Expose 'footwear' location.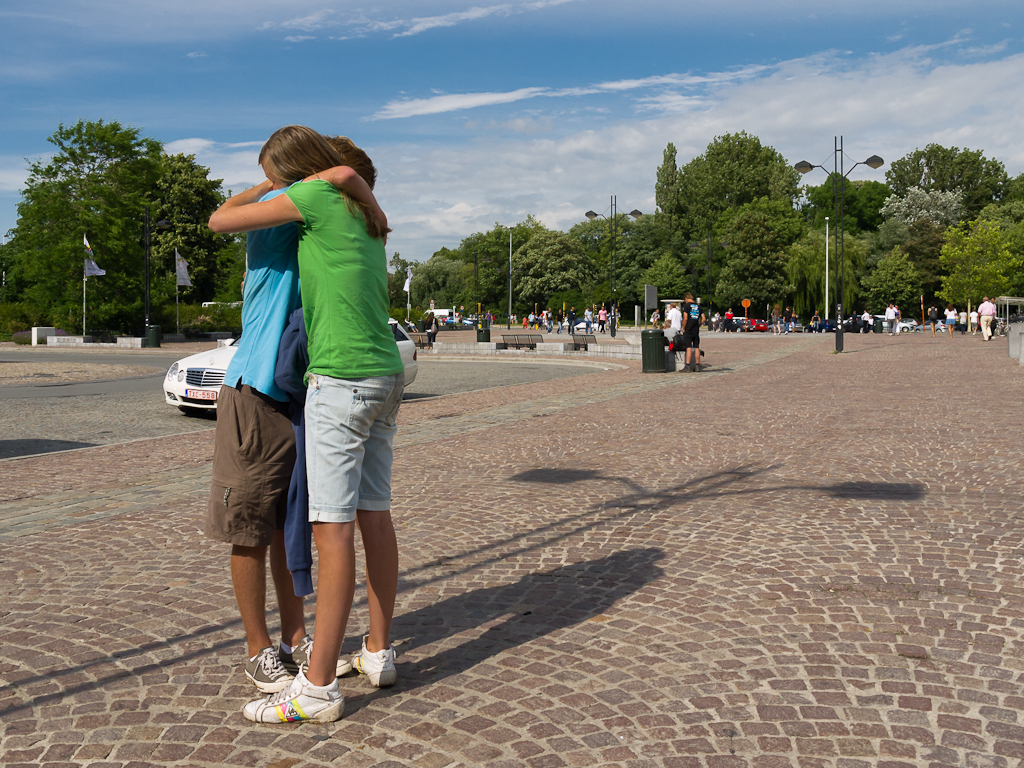
Exposed at <box>679,360,691,371</box>.
